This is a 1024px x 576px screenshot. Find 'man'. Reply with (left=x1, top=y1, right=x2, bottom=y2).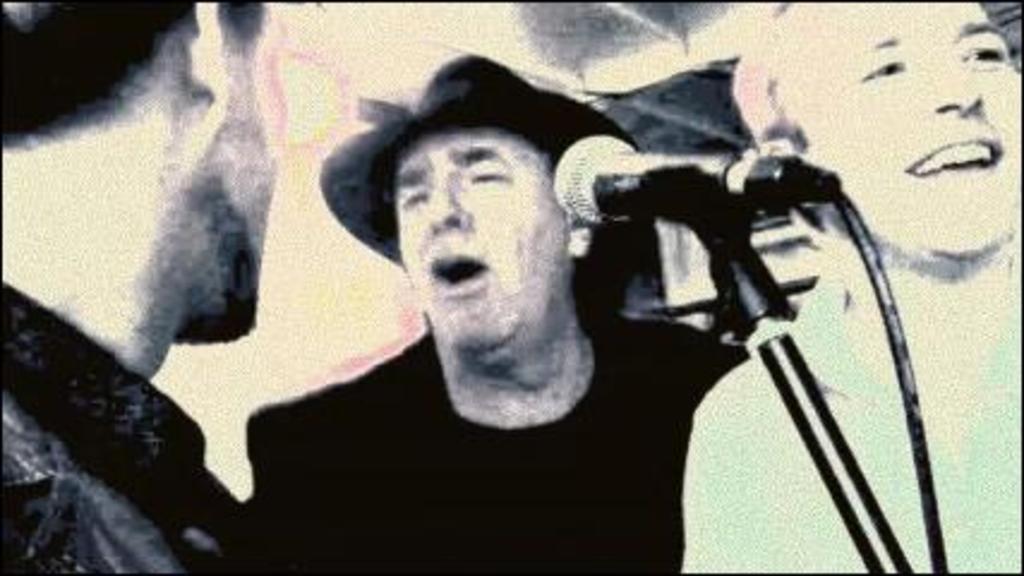
(left=676, top=2, right=1019, bottom=574).
